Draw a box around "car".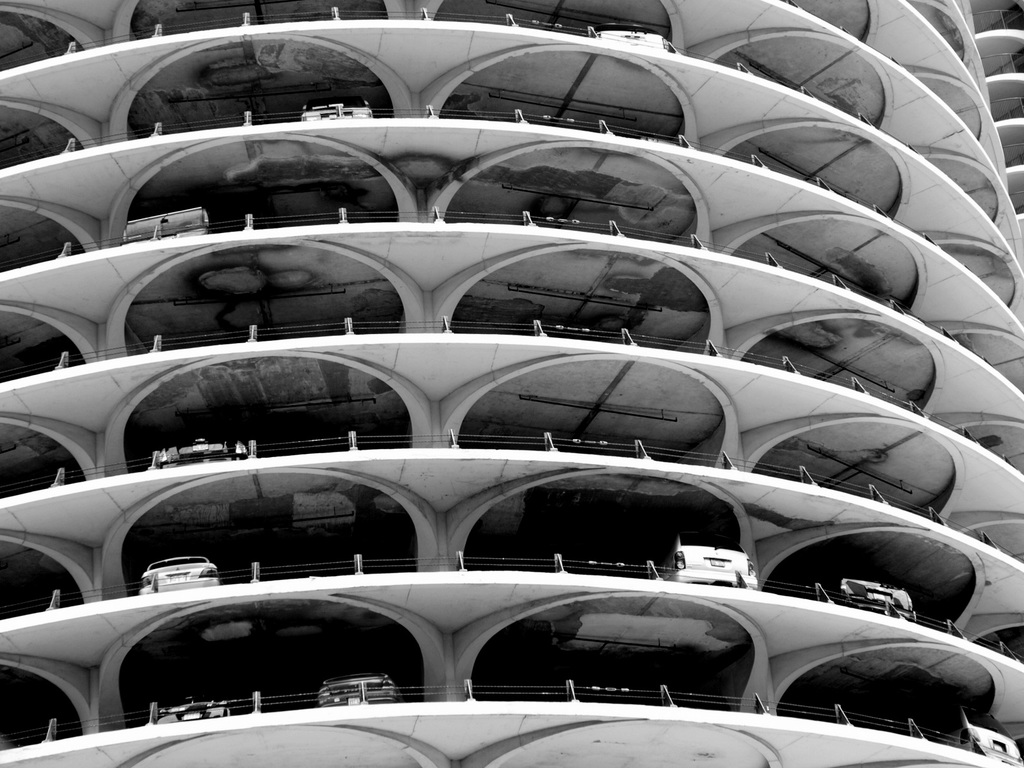
bbox=[844, 580, 914, 620].
